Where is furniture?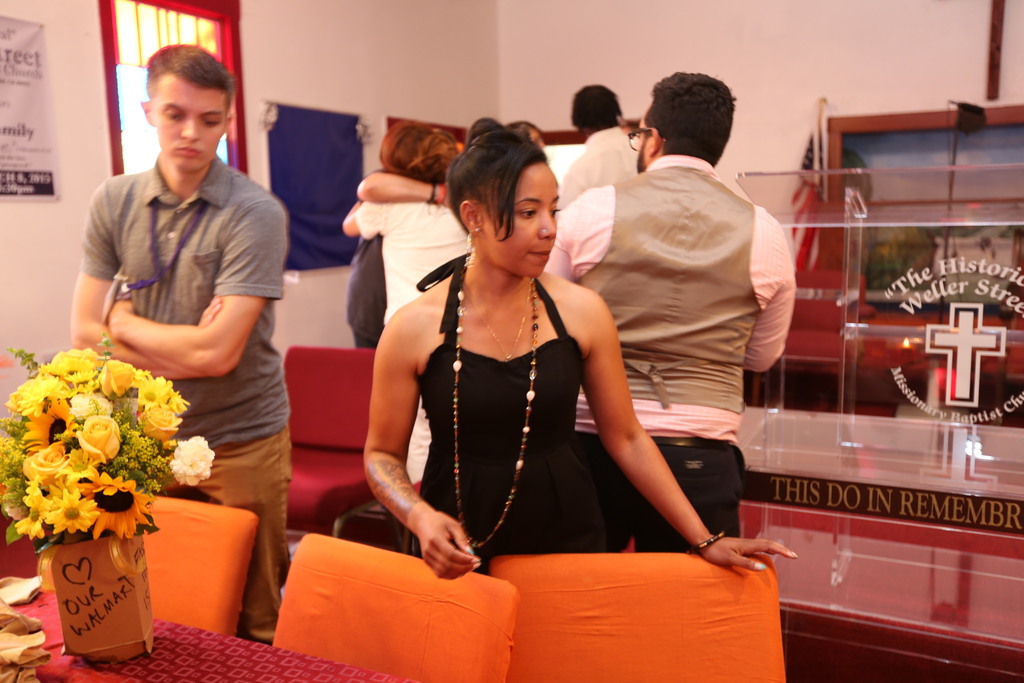
rect(139, 488, 261, 639).
